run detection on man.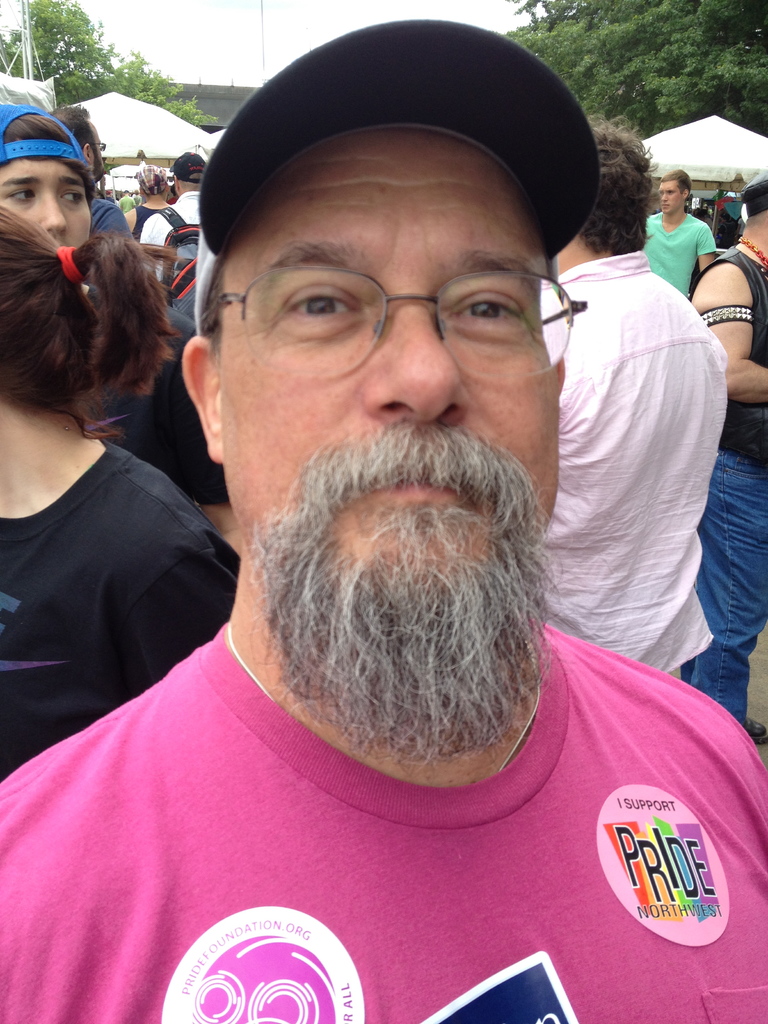
Result: {"x1": 140, "y1": 153, "x2": 217, "y2": 500}.
